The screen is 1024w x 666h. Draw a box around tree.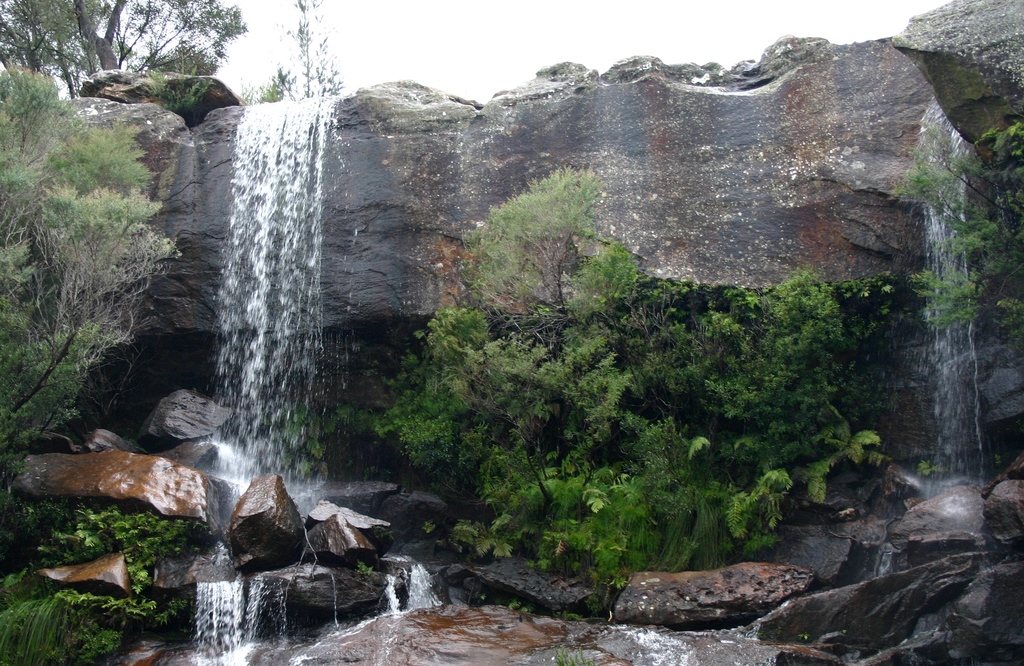
box(2, 63, 200, 459).
